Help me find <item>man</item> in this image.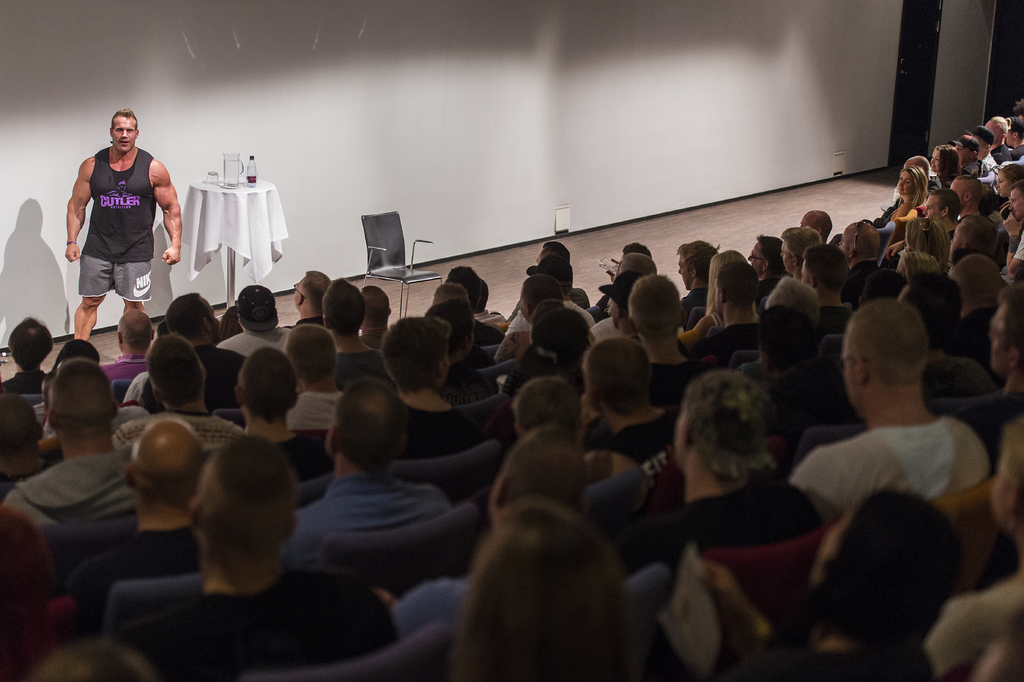
Found it: <region>330, 278, 390, 390</region>.
